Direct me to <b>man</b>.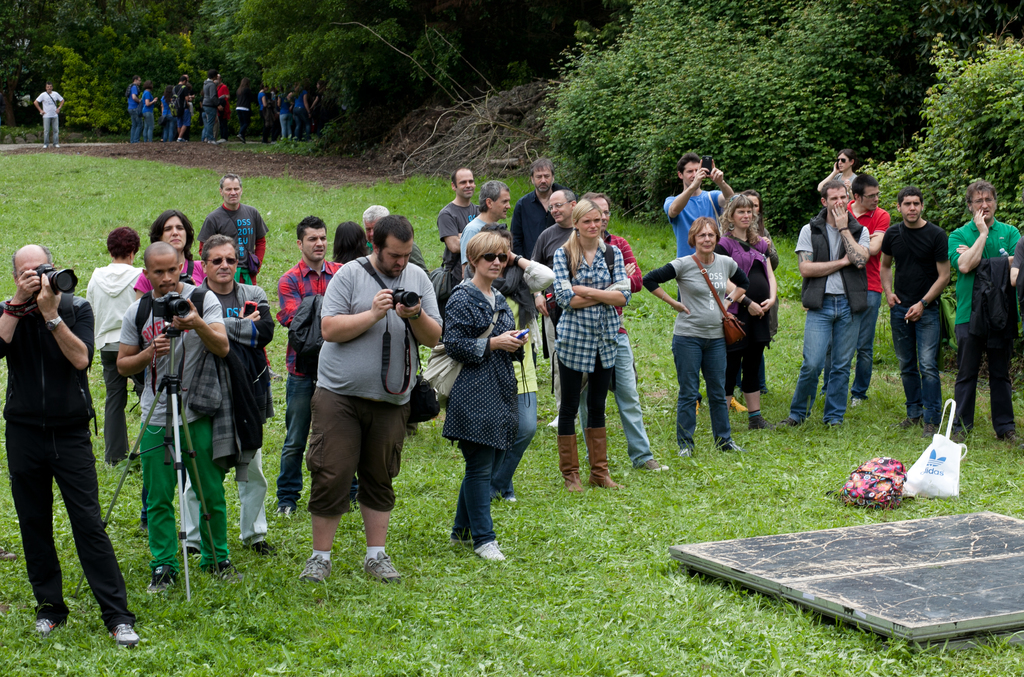
Direction: rect(195, 175, 268, 283).
